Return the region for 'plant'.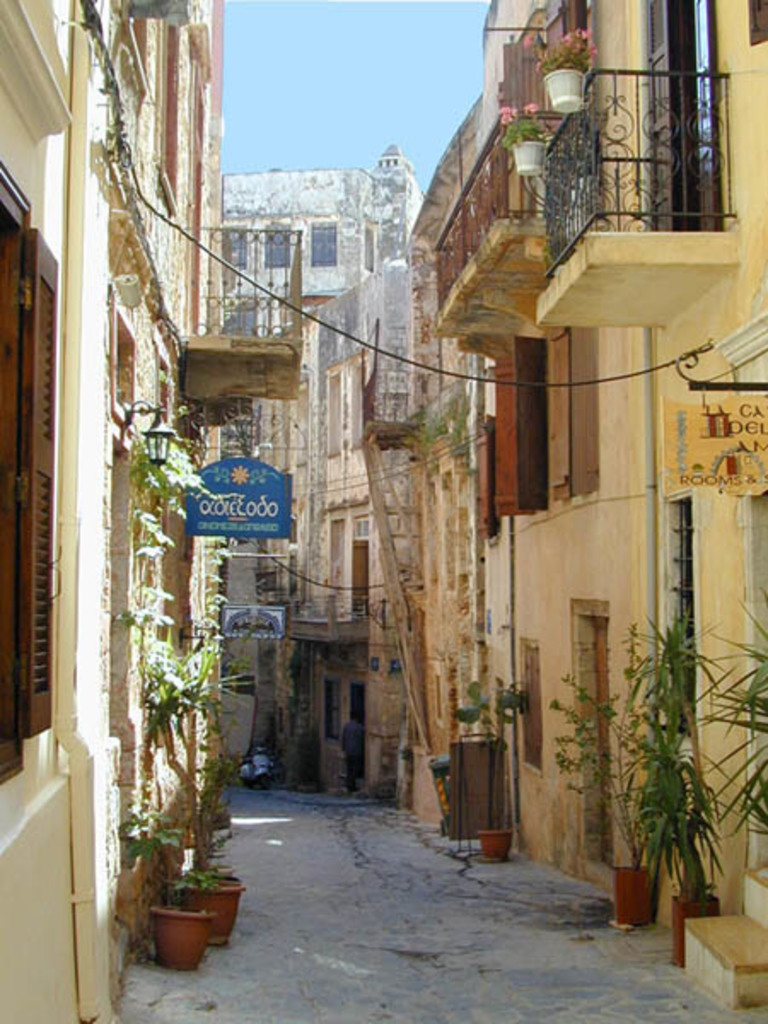
x1=176 y1=811 x2=229 y2=894.
